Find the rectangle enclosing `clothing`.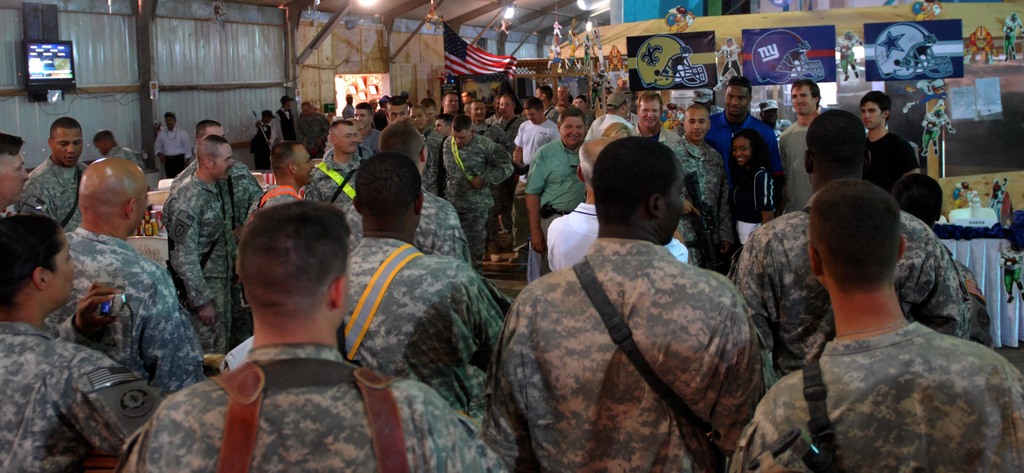
bbox=(709, 109, 788, 183).
